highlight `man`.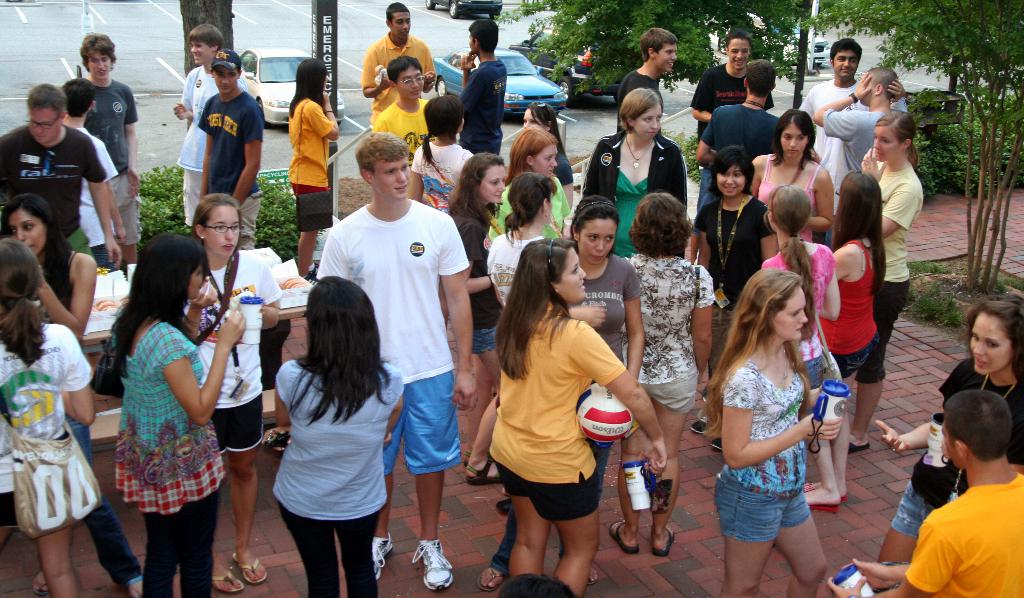
Highlighted region: BBox(82, 31, 141, 264).
